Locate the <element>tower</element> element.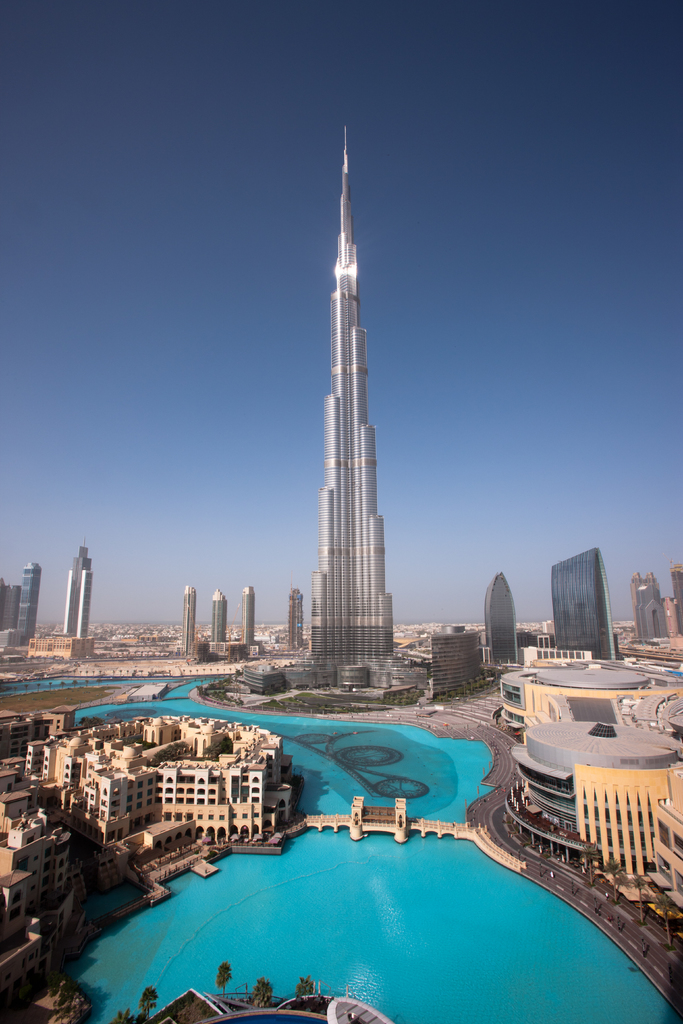
Element bbox: <box>246,579,258,647</box>.
